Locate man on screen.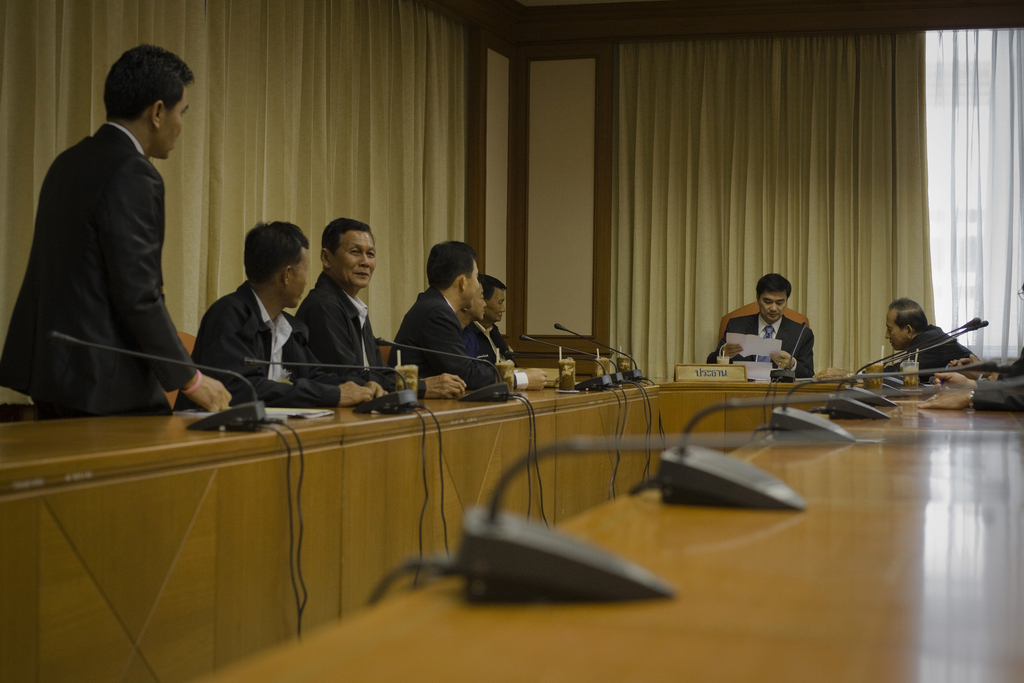
On screen at [394, 230, 508, 397].
